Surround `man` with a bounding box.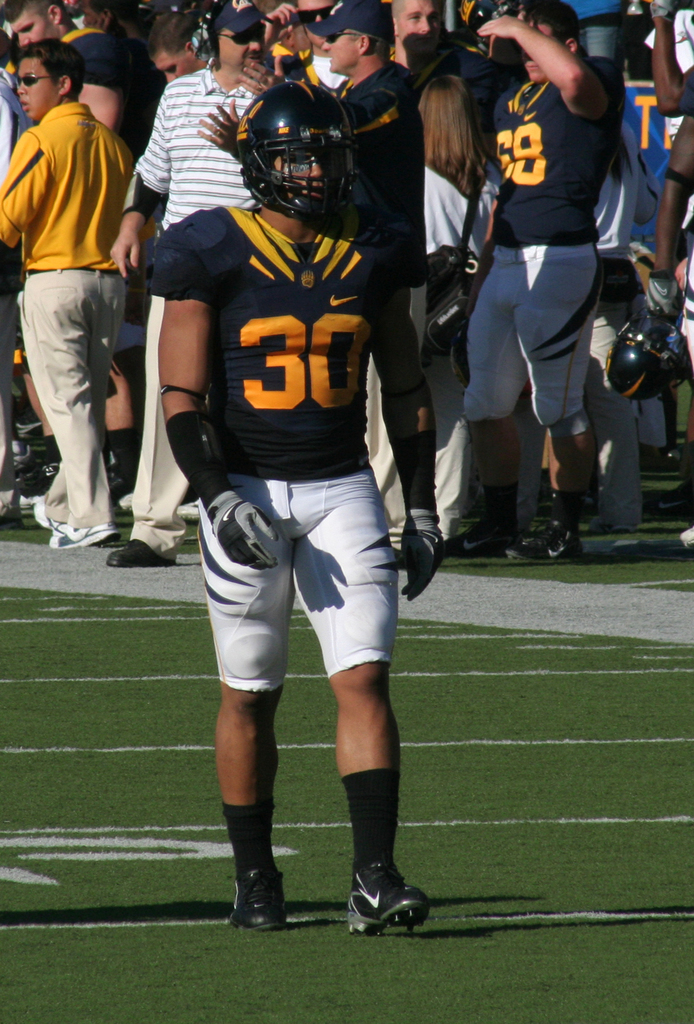
pyautogui.locateOnScreen(3, 35, 155, 562).
